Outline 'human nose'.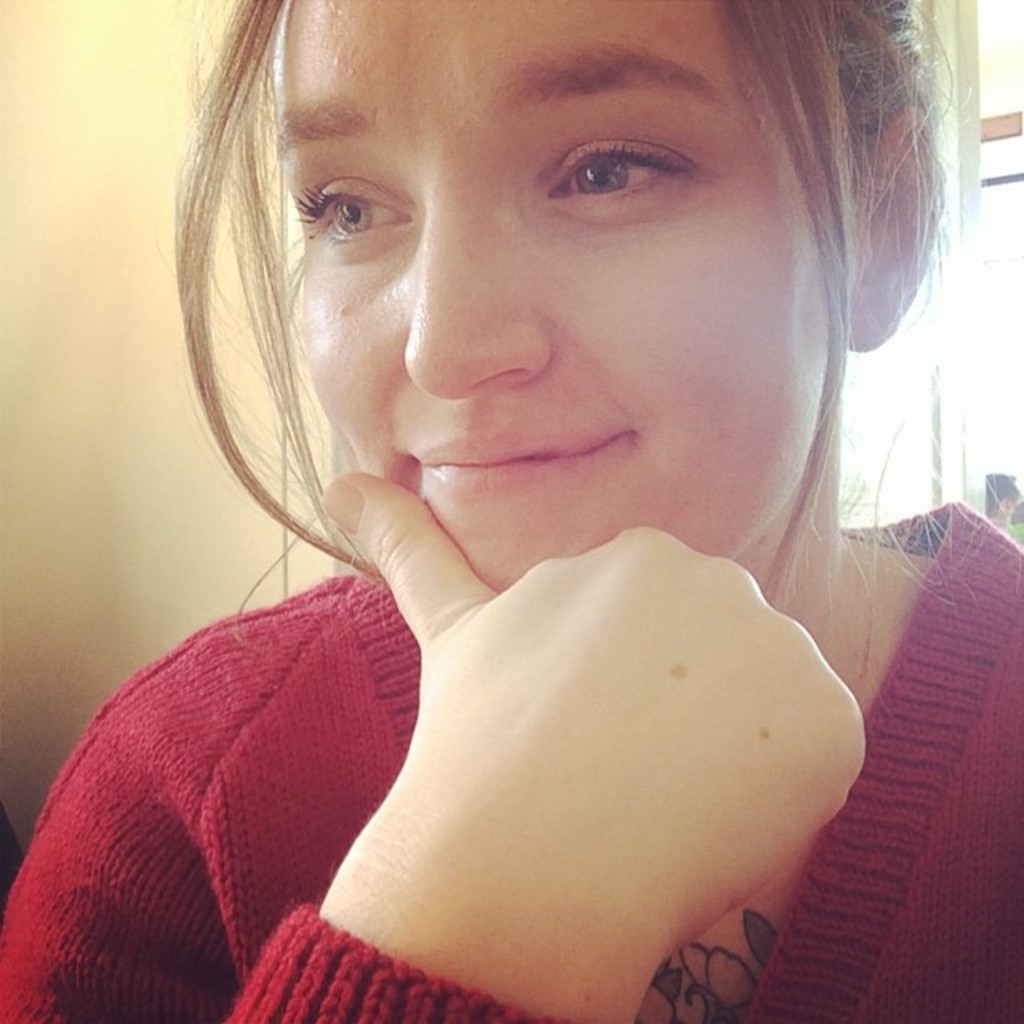
Outline: {"left": 403, "top": 205, "right": 549, "bottom": 413}.
